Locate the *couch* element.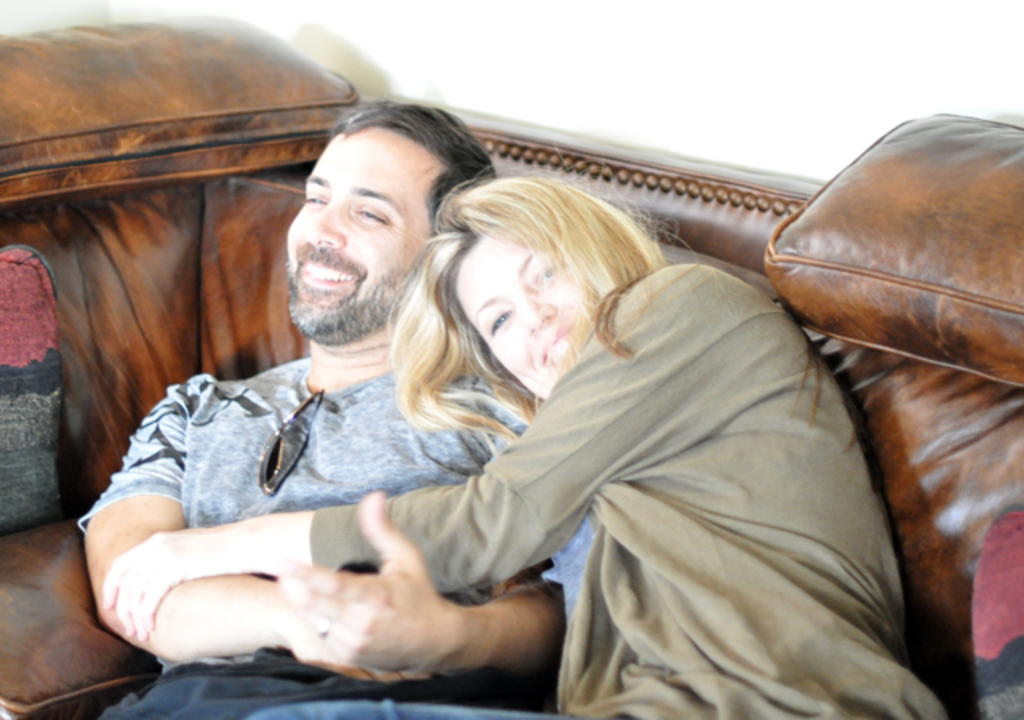
Element bbox: {"left": 0, "top": 106, "right": 1023, "bottom": 719}.
